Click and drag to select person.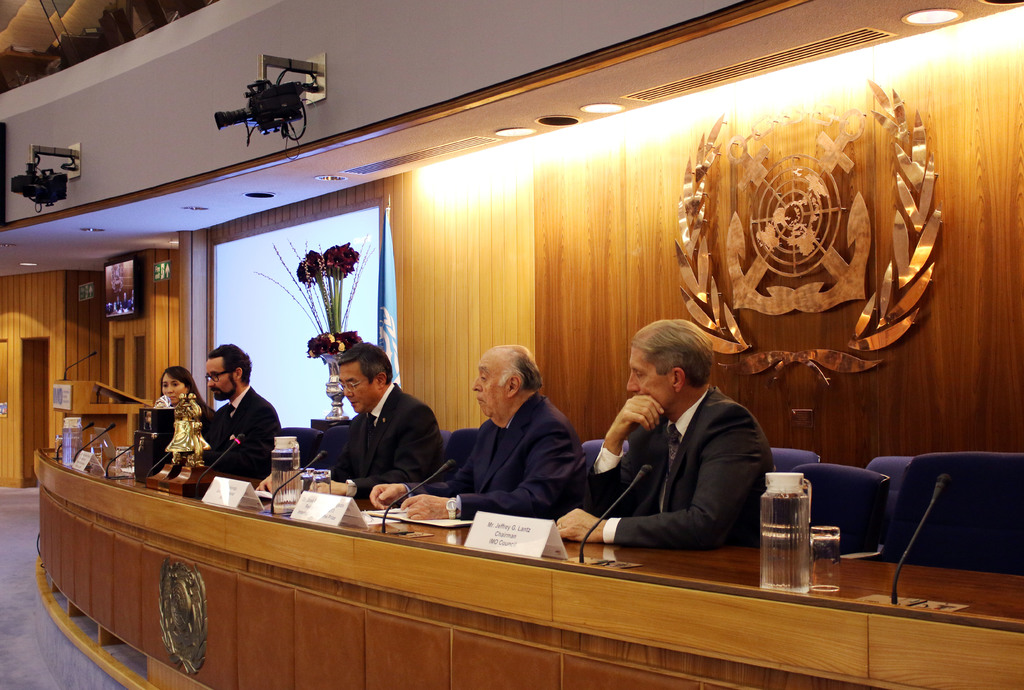
Selection: 589:311:774:577.
